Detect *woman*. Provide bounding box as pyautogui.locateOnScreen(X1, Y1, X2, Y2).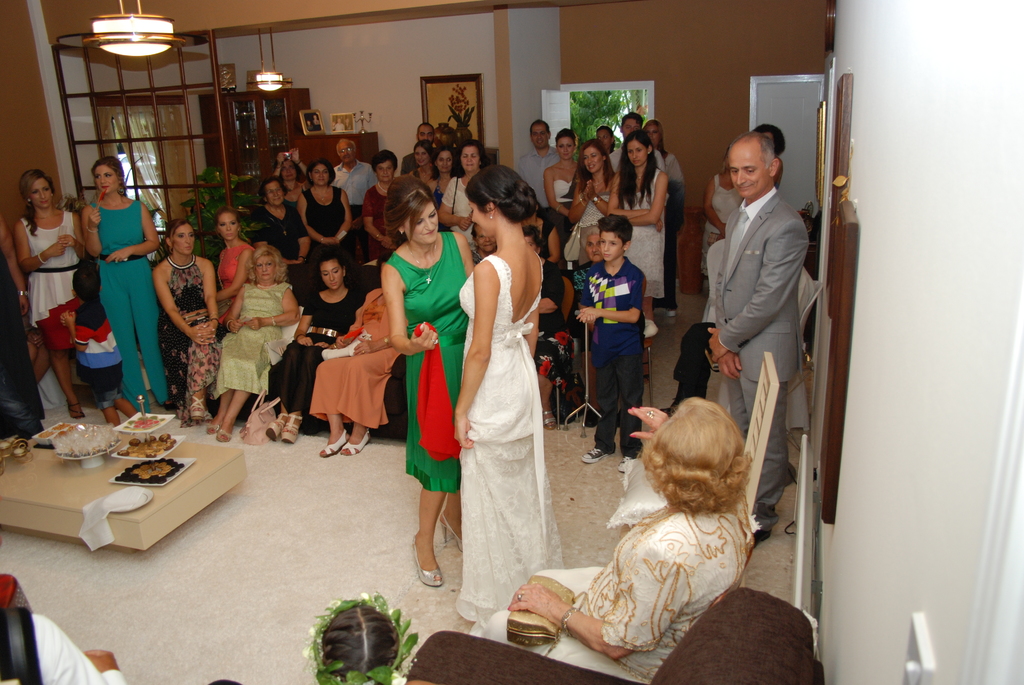
pyautogui.locateOnScreen(371, 173, 486, 584).
